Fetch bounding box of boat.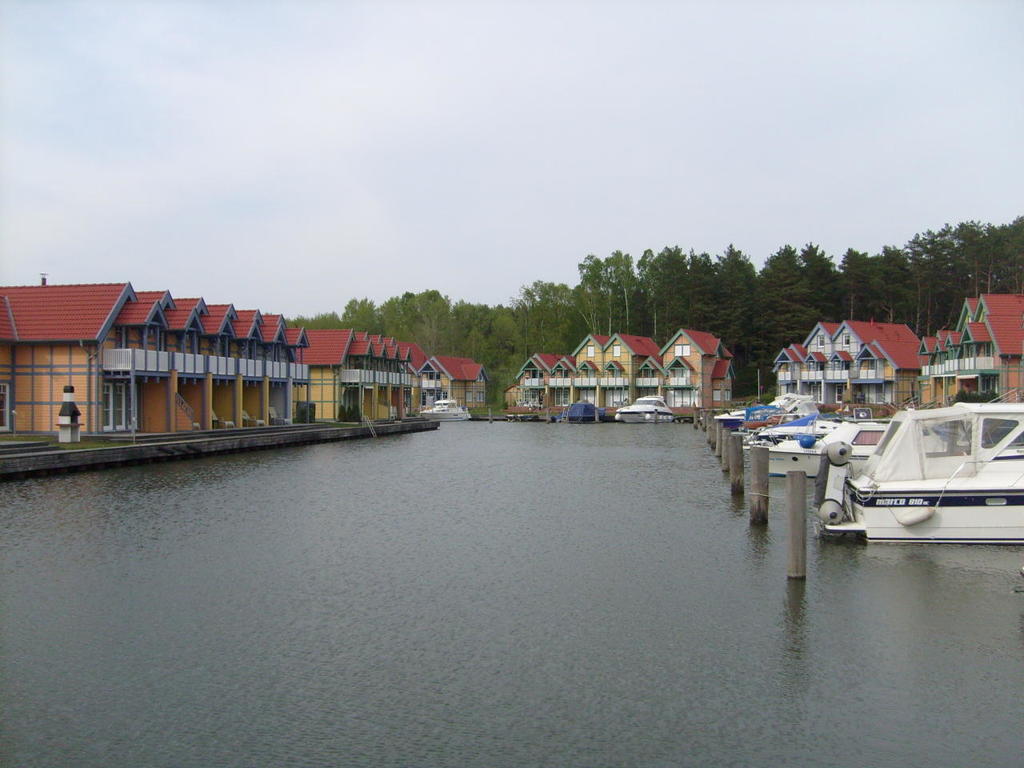
Bbox: [left=553, top=398, right=606, bottom=424].
